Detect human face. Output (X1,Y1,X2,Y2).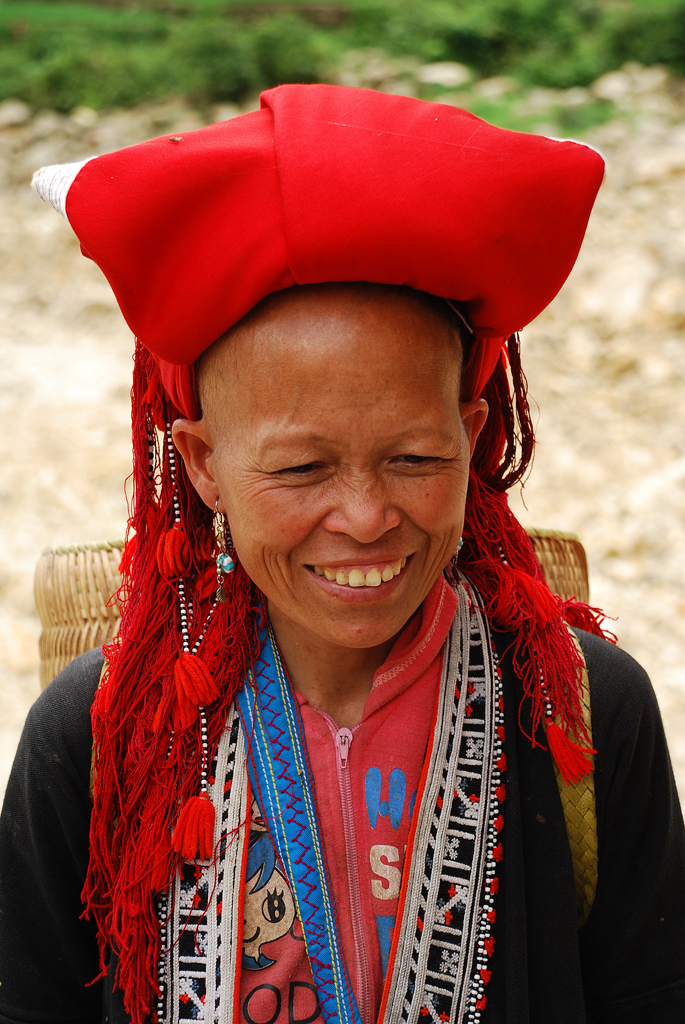
(217,301,474,654).
